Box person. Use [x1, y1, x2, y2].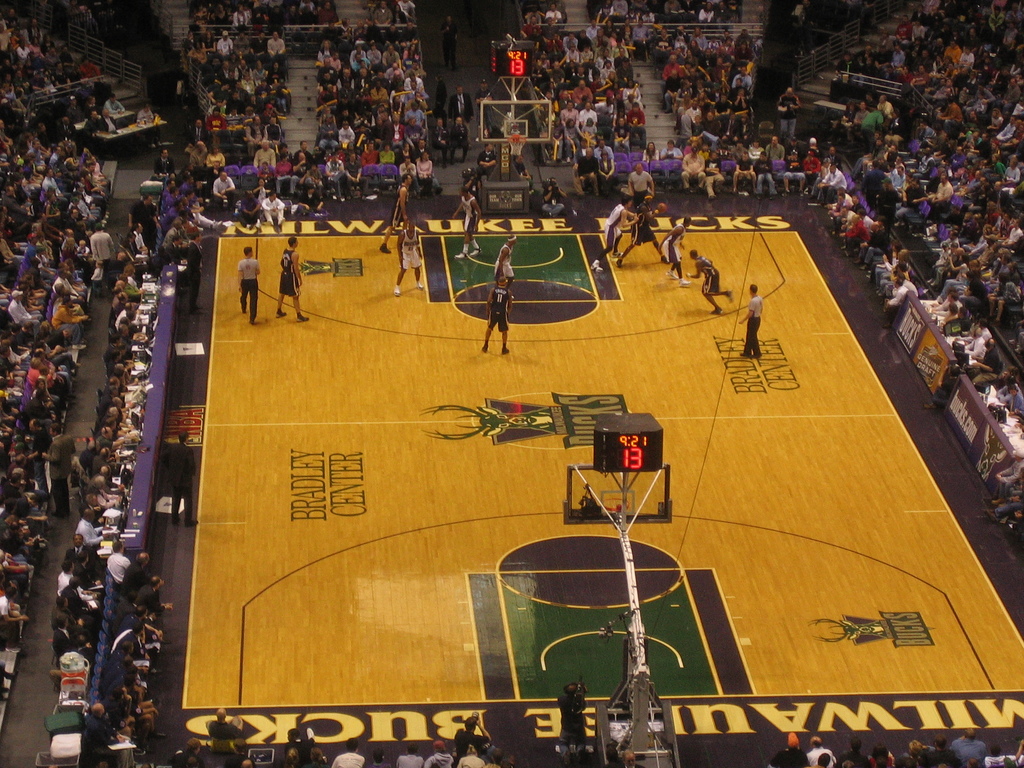
[239, 246, 260, 326].
